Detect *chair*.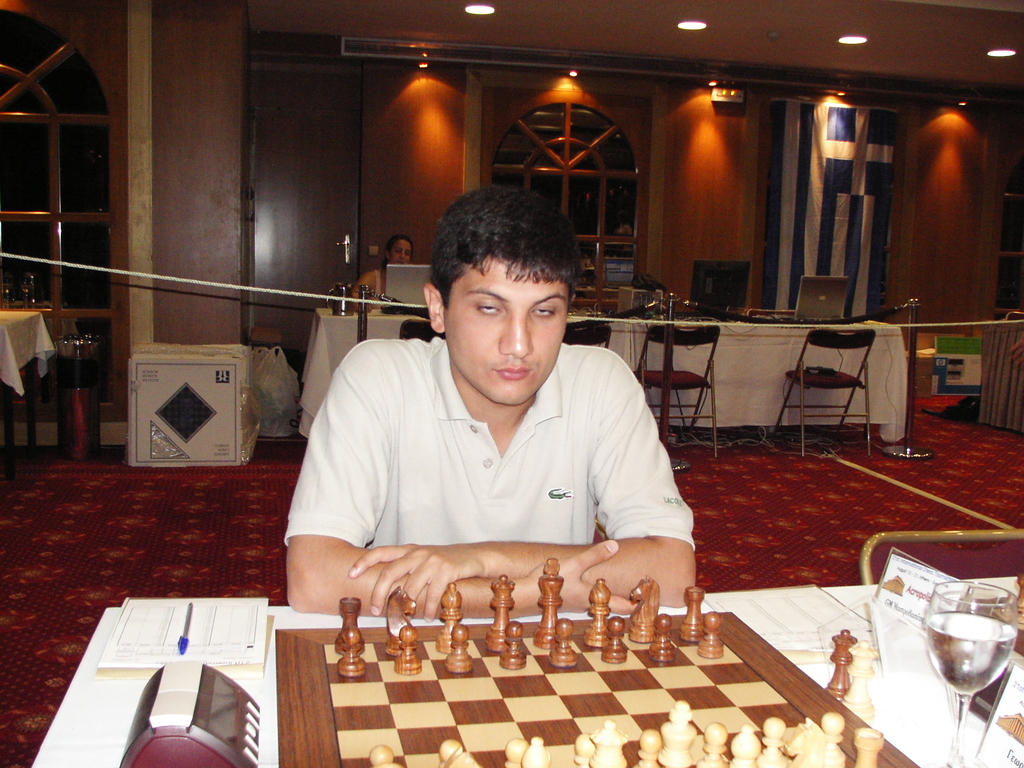
Detected at (562, 324, 614, 352).
